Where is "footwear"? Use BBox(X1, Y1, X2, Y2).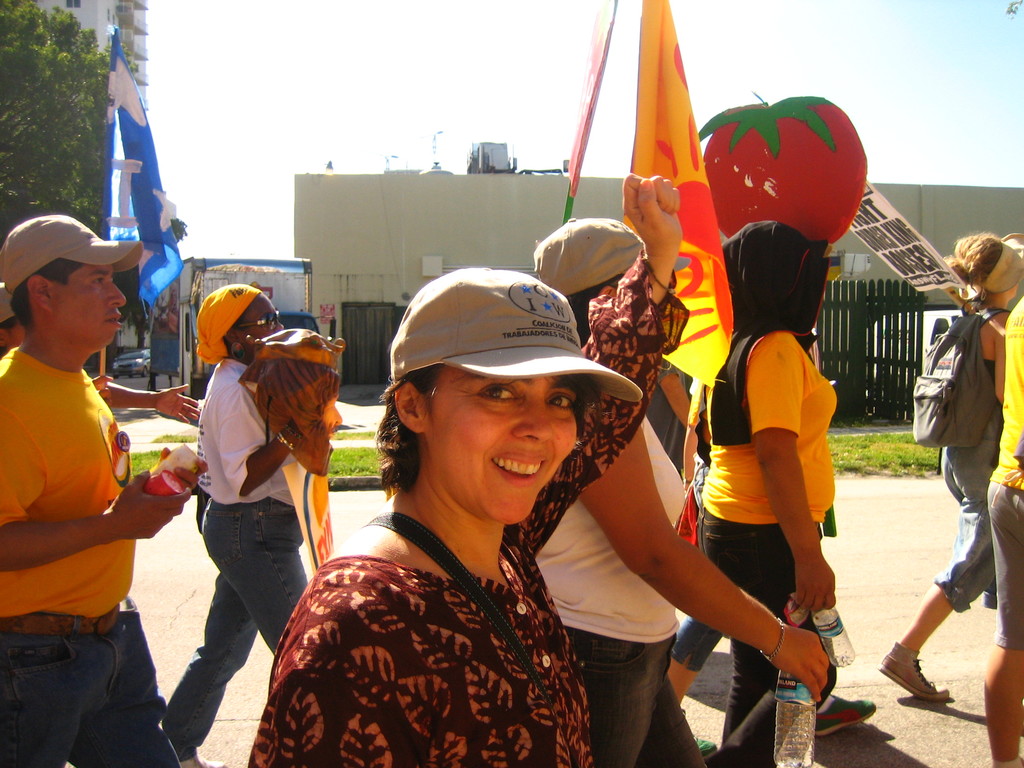
BBox(893, 643, 964, 729).
